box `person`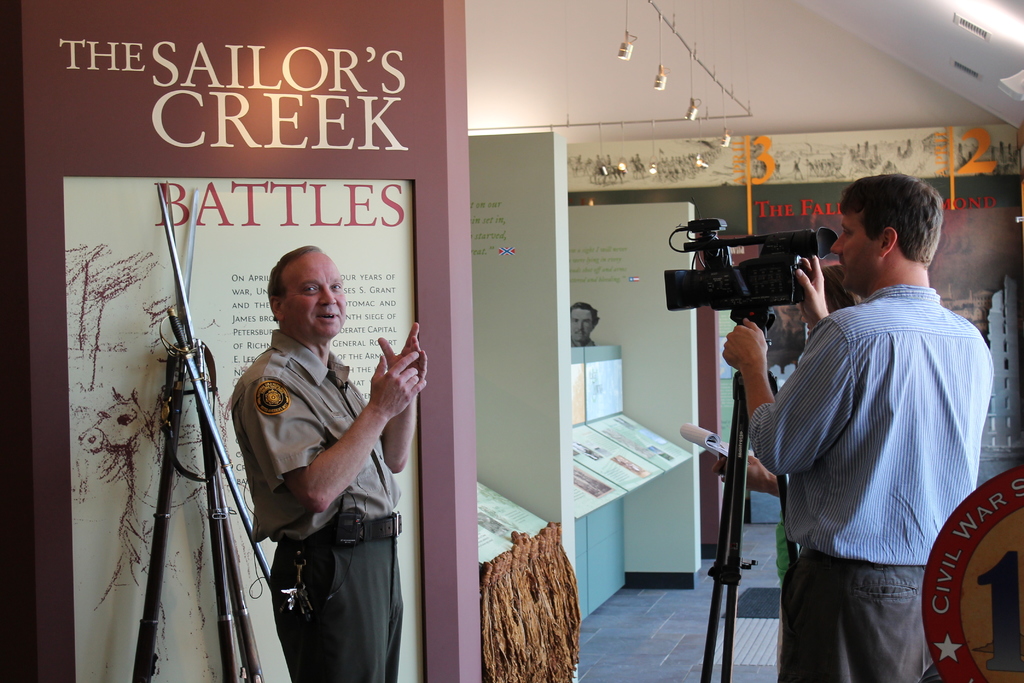
(x1=220, y1=226, x2=404, y2=668)
